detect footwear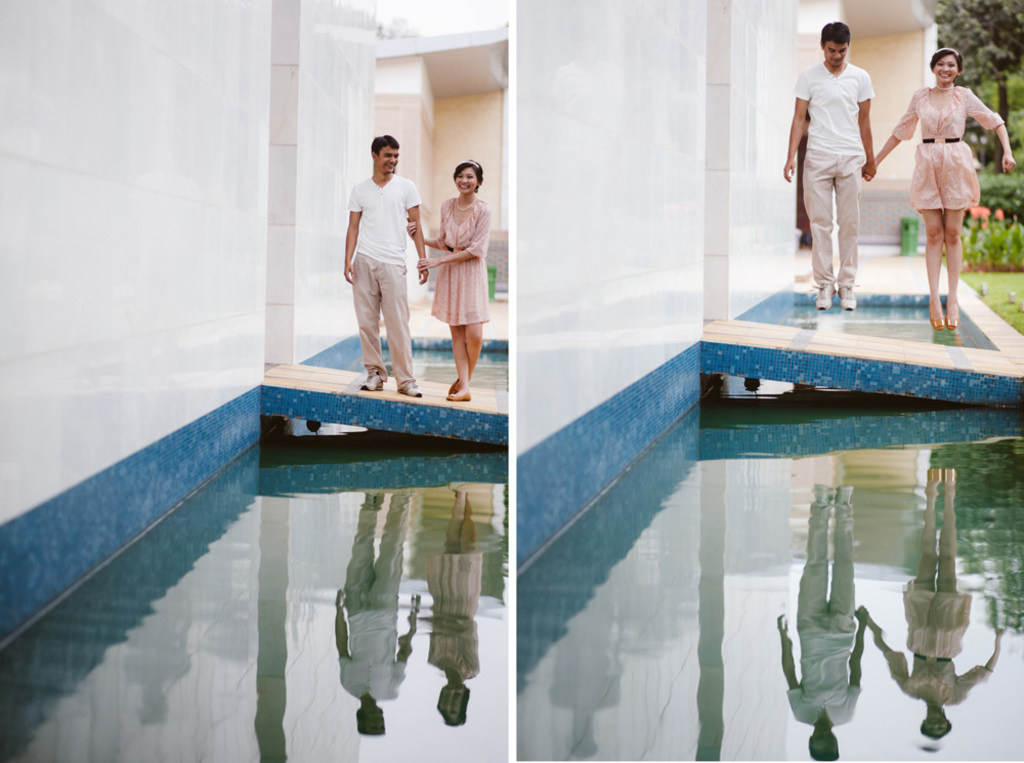
(x1=451, y1=381, x2=456, y2=390)
